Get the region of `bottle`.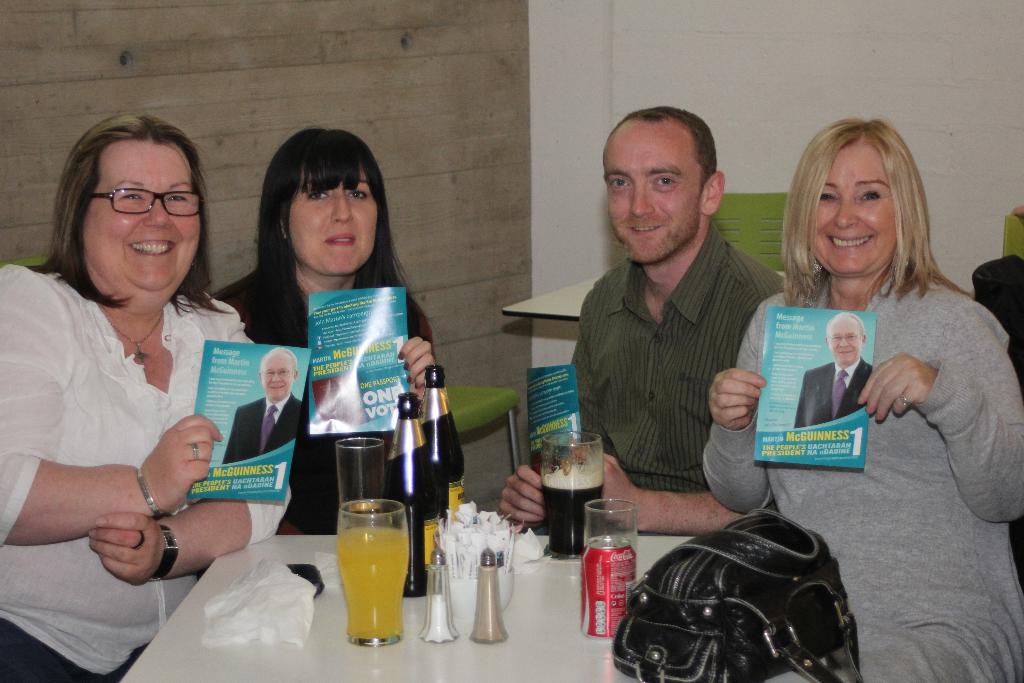
rect(374, 390, 433, 593).
